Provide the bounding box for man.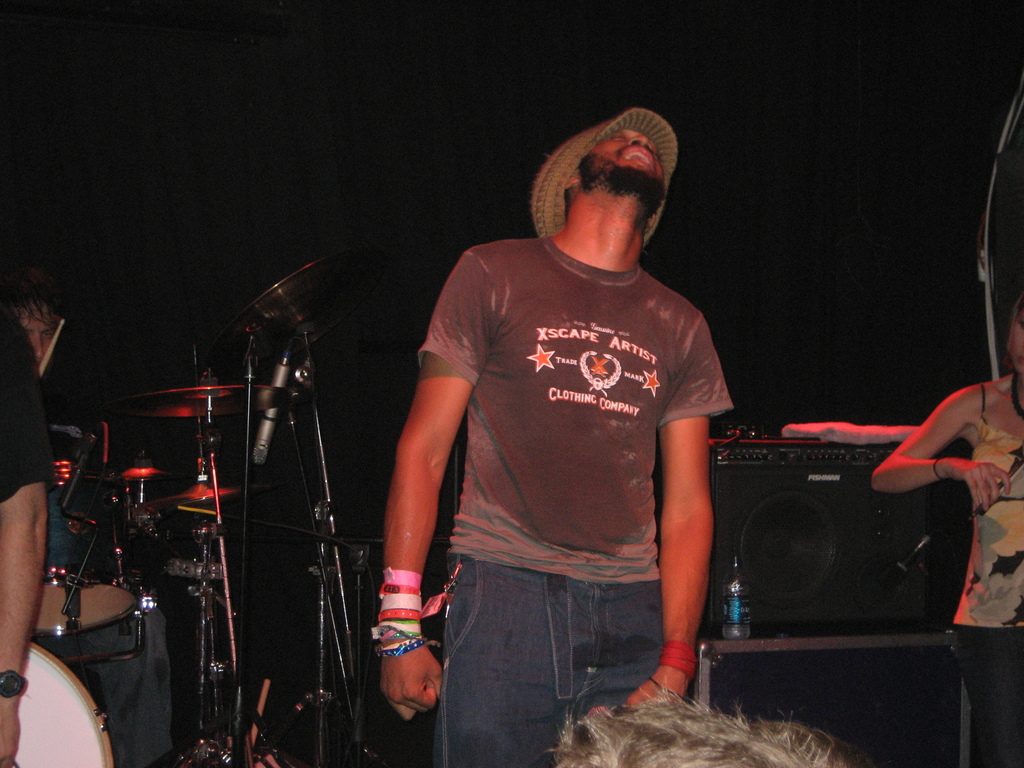
bbox=[358, 91, 708, 767].
